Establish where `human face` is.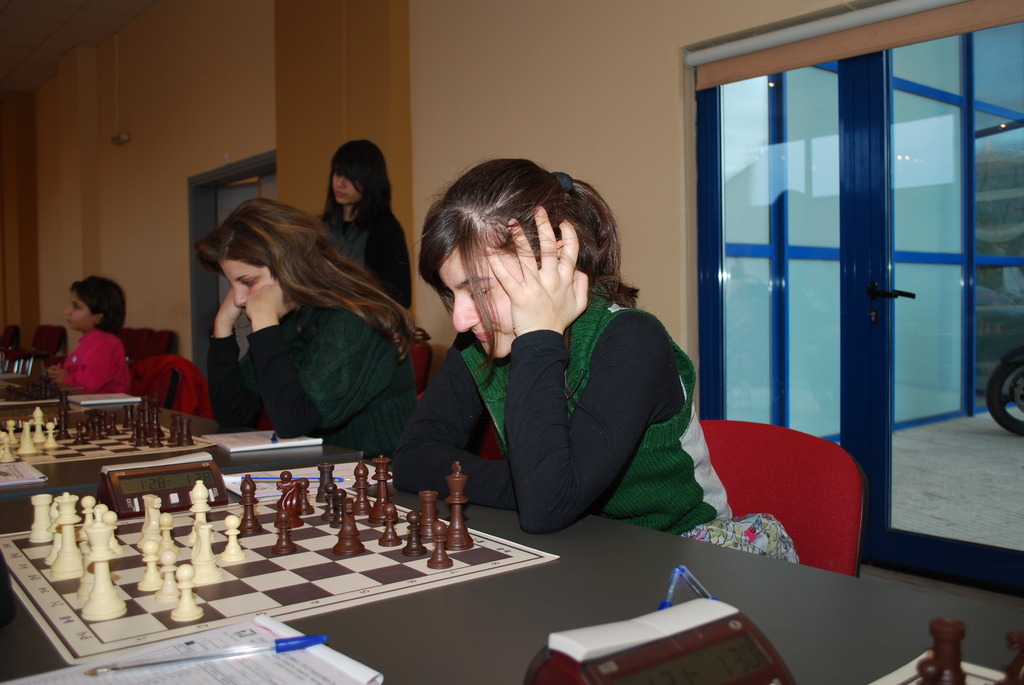
Established at 443:251:527:370.
